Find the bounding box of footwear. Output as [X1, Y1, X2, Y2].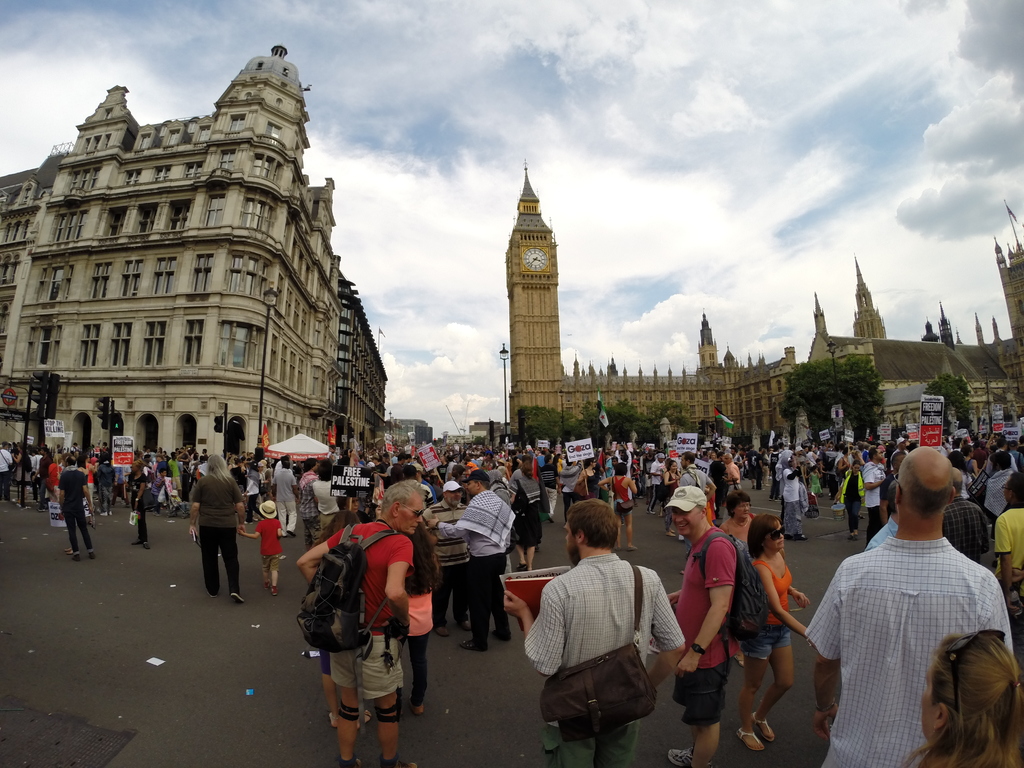
[627, 541, 637, 552].
